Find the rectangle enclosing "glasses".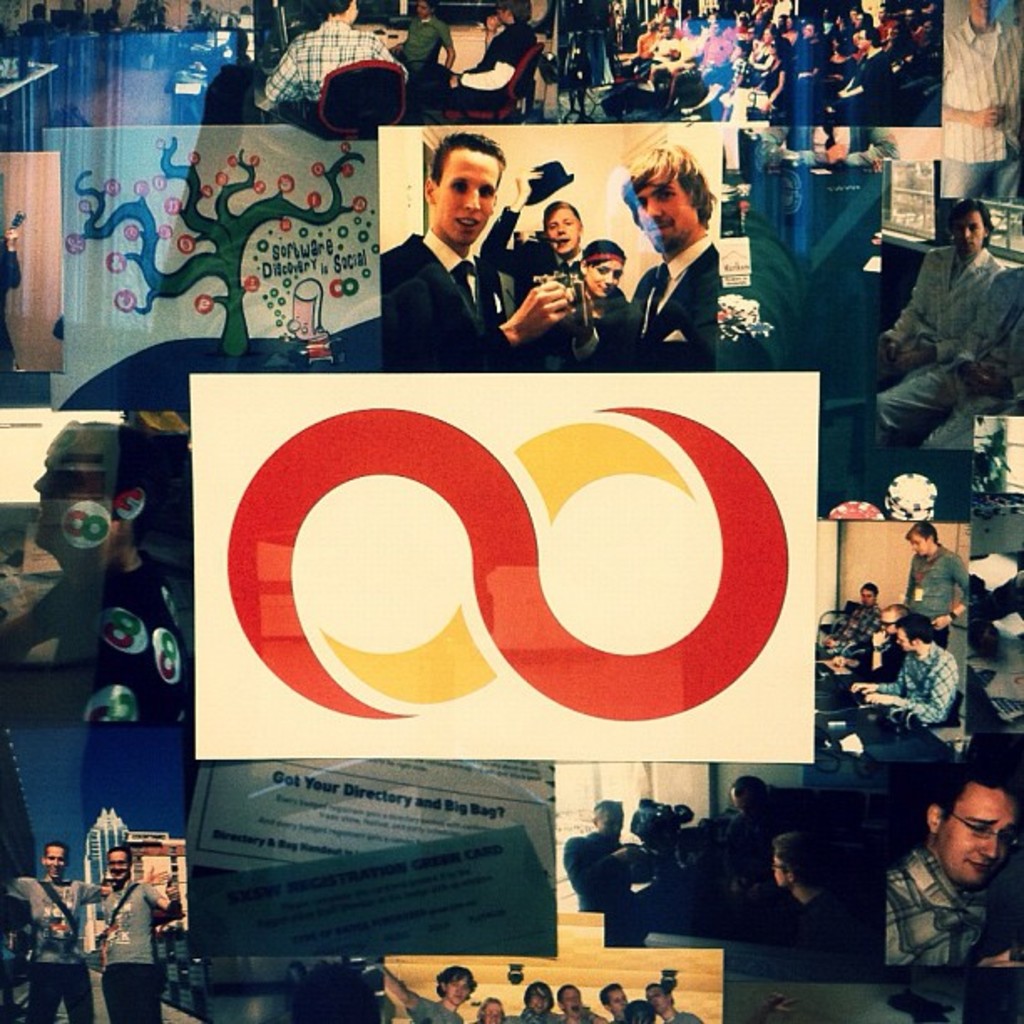
x1=942 y1=805 x2=1022 y2=850.
